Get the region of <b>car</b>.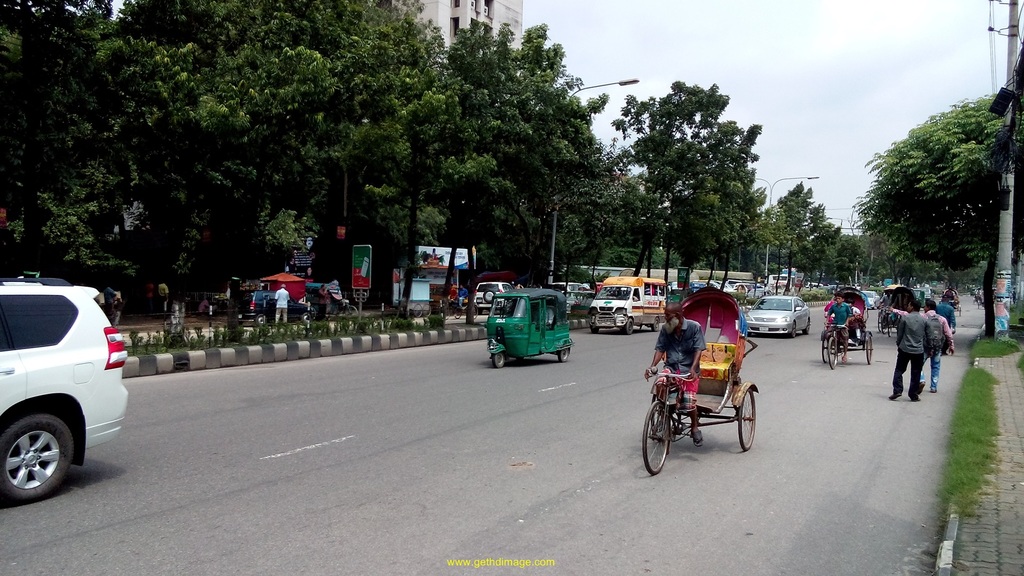
(225, 289, 311, 327).
